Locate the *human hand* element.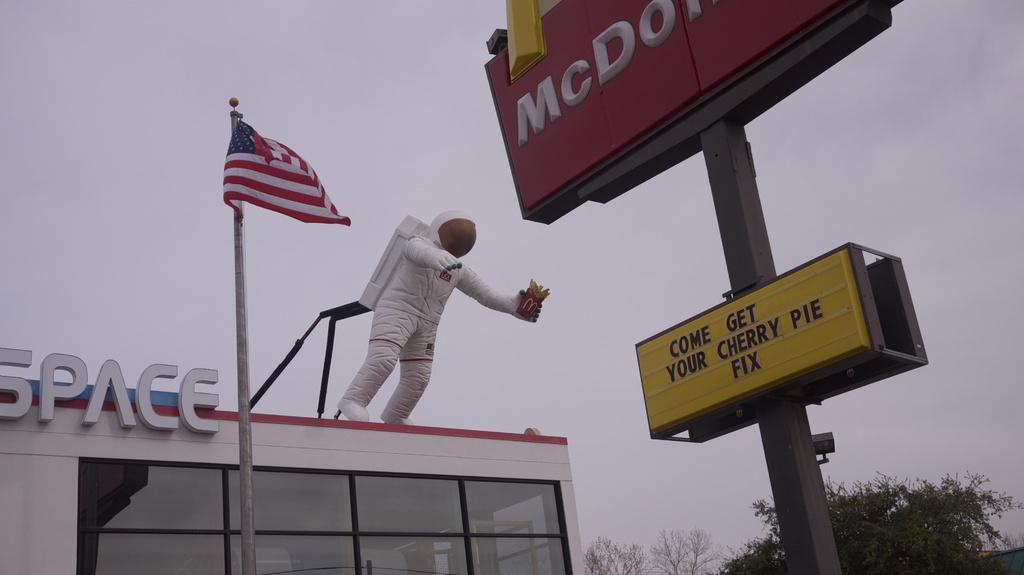
Element bbox: x1=429 y1=247 x2=464 y2=277.
